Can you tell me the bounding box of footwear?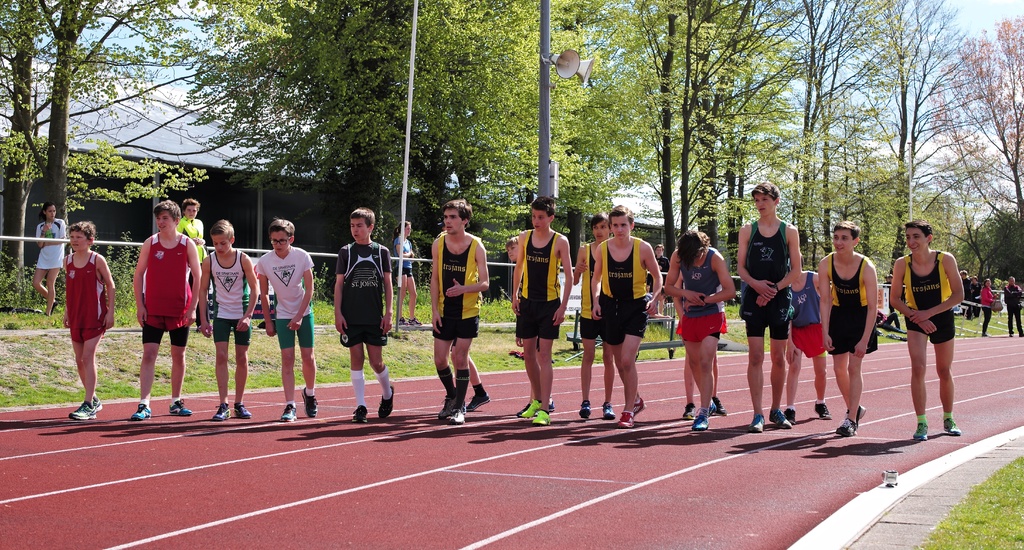
(left=168, top=396, right=191, bottom=415).
